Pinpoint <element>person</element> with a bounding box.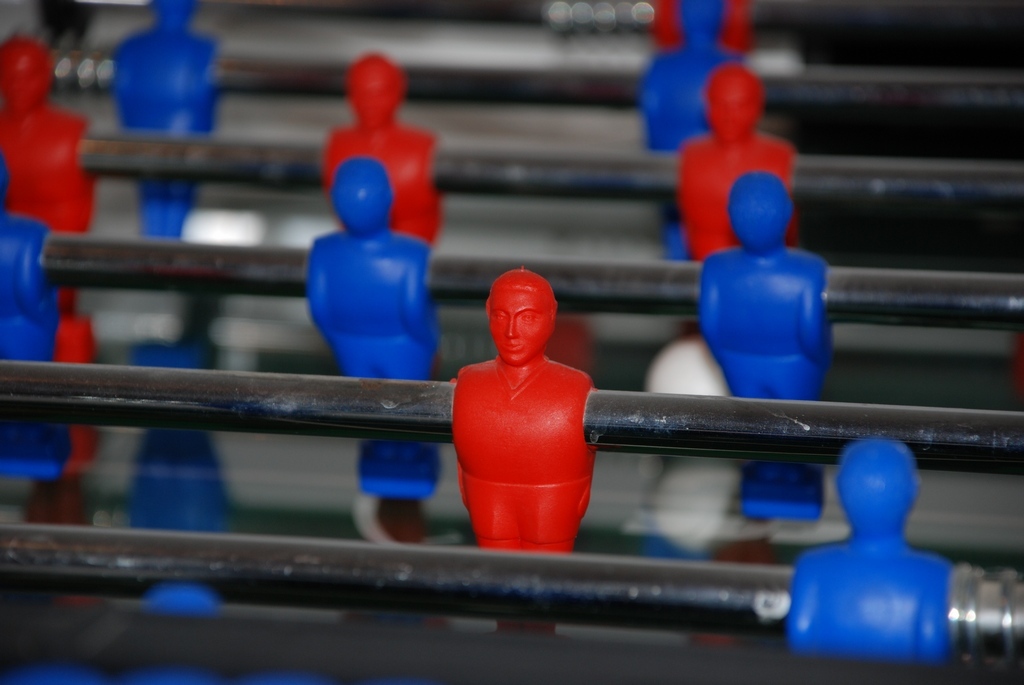
region(304, 157, 452, 507).
